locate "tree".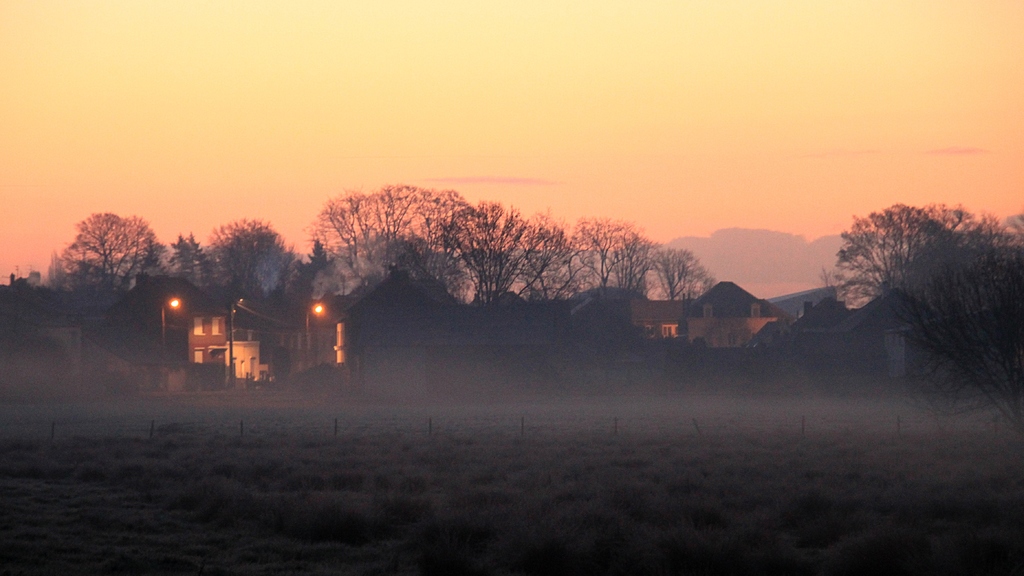
Bounding box: Rect(886, 226, 1023, 434).
